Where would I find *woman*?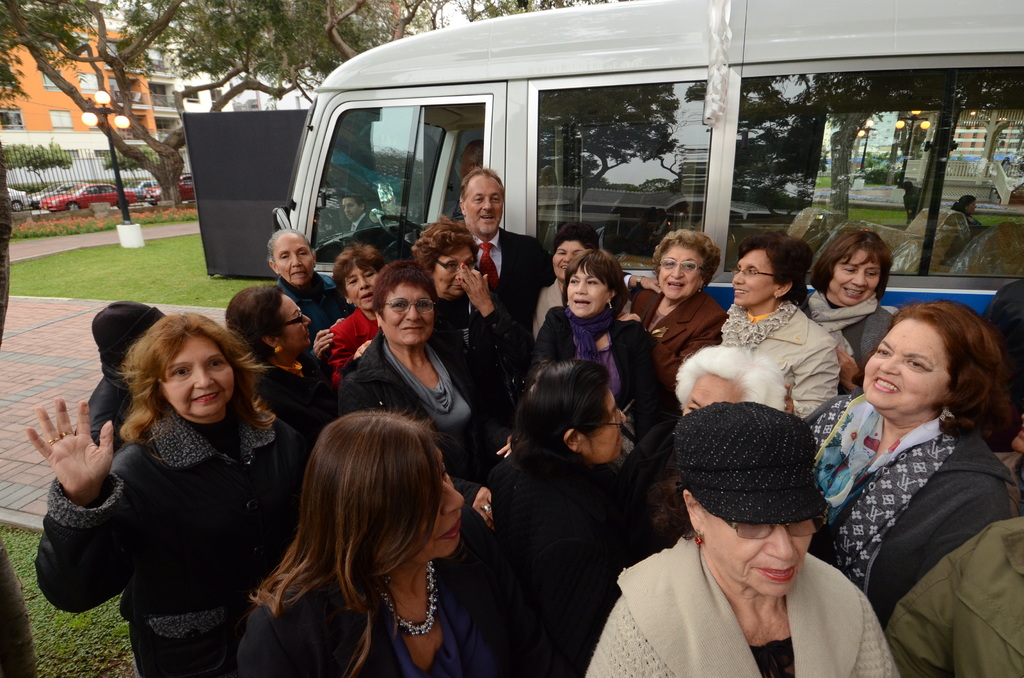
At (536, 221, 597, 336).
